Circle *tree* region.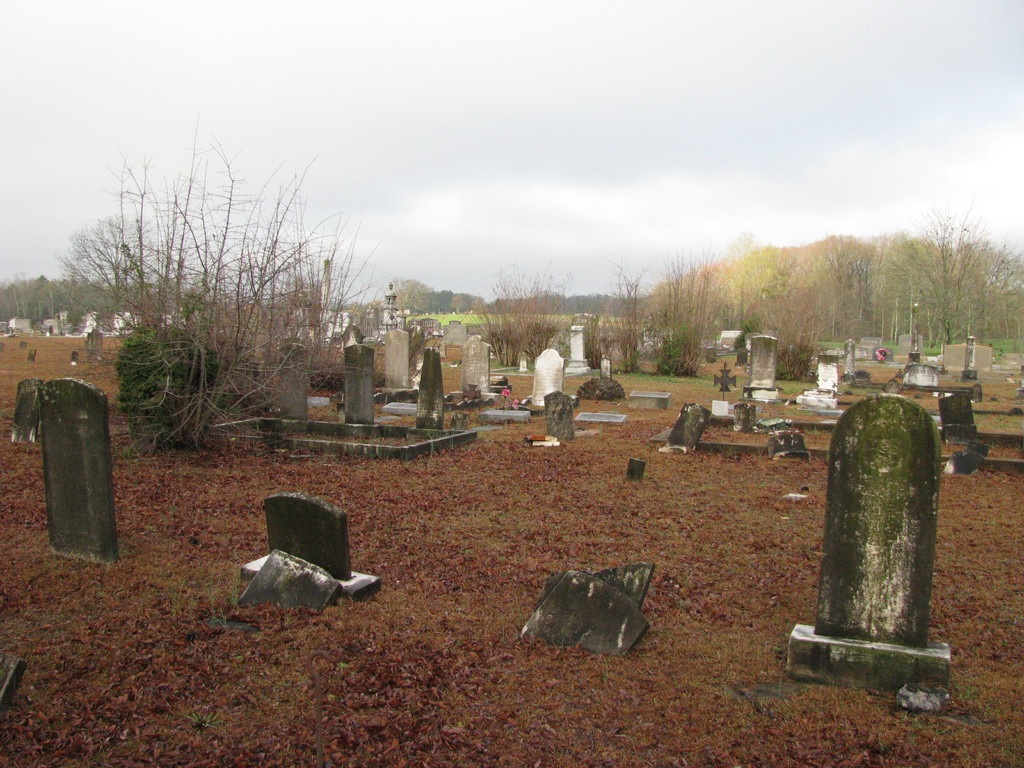
Region: (x1=429, y1=288, x2=455, y2=313).
